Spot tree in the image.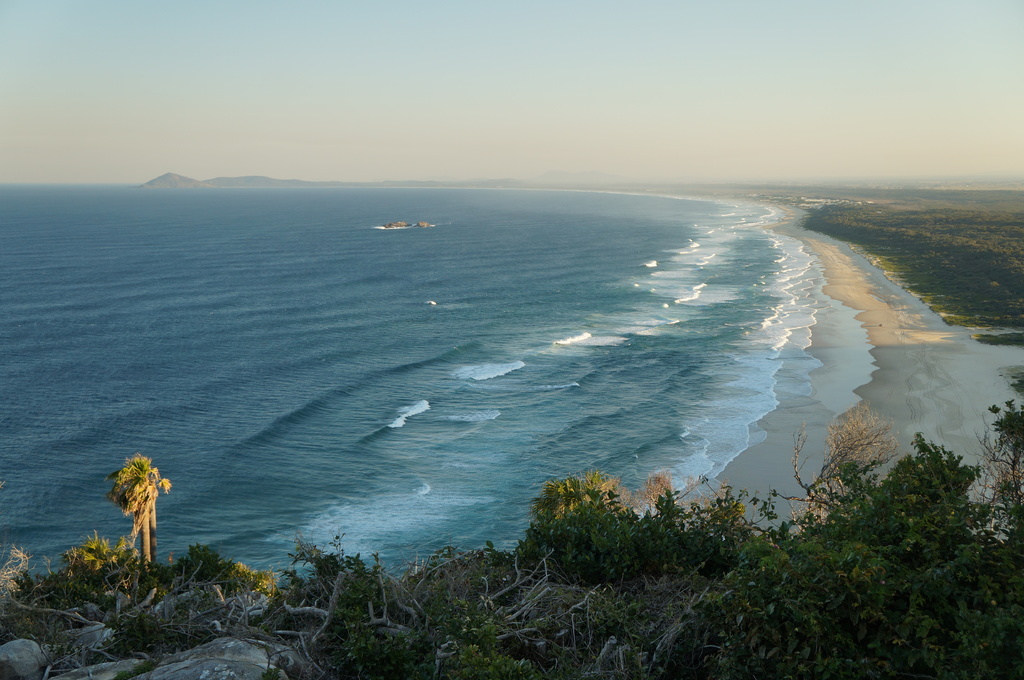
tree found at <region>68, 533, 140, 580</region>.
